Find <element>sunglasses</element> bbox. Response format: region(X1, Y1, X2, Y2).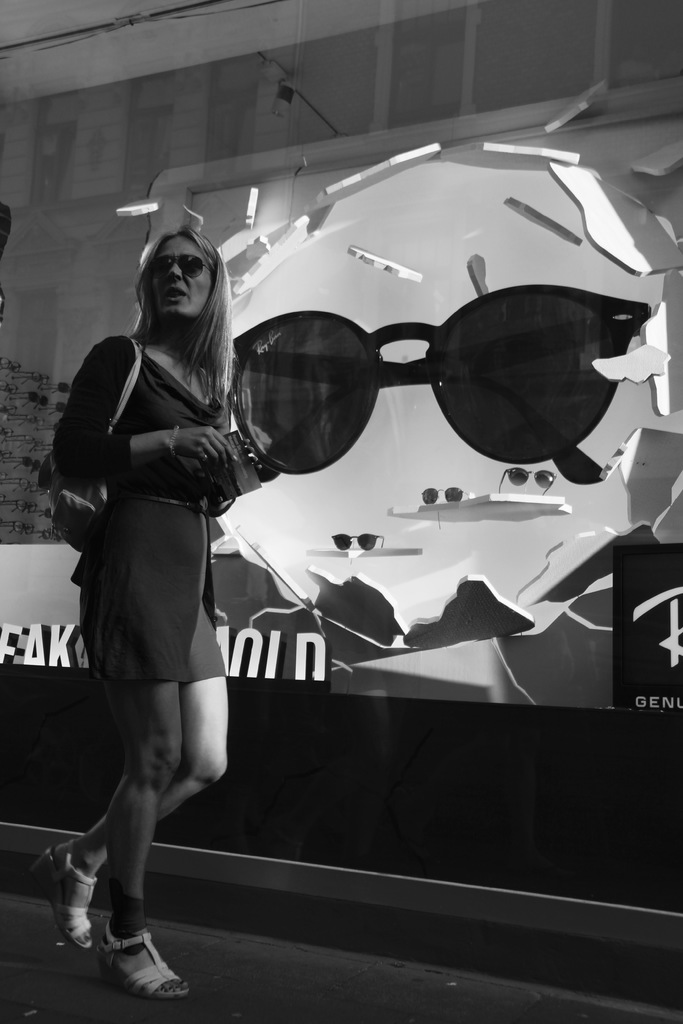
region(150, 255, 210, 283).
